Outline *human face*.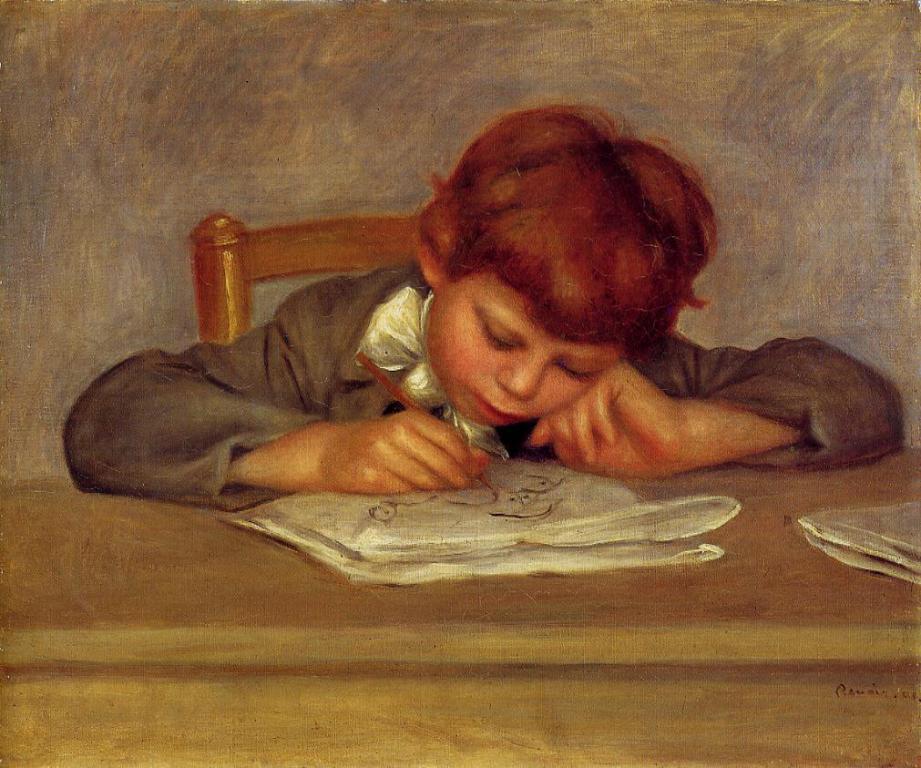
Outline: l=425, t=228, r=633, b=443.
